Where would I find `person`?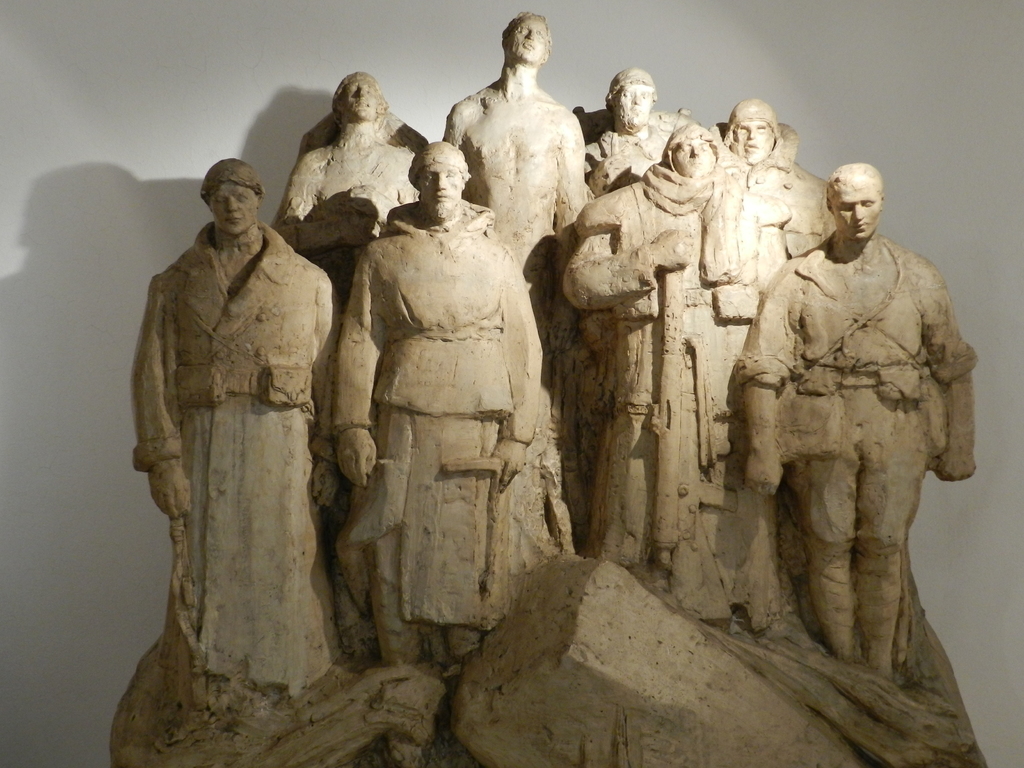
At BBox(774, 118, 846, 243).
